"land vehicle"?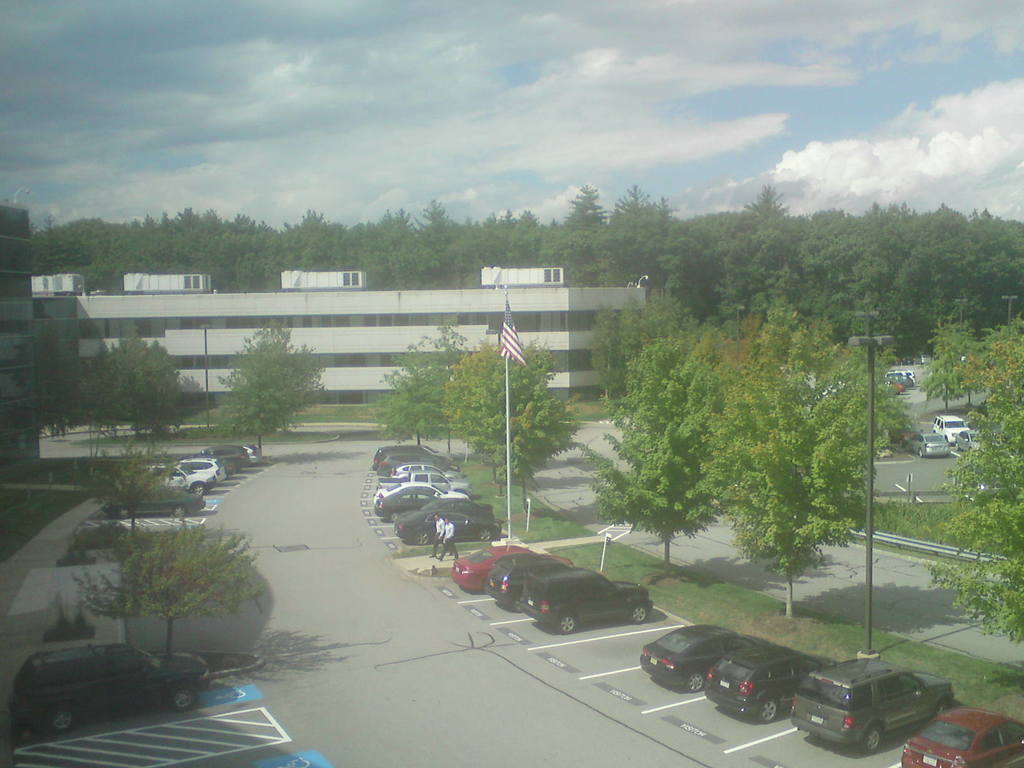
(x1=250, y1=443, x2=255, y2=461)
